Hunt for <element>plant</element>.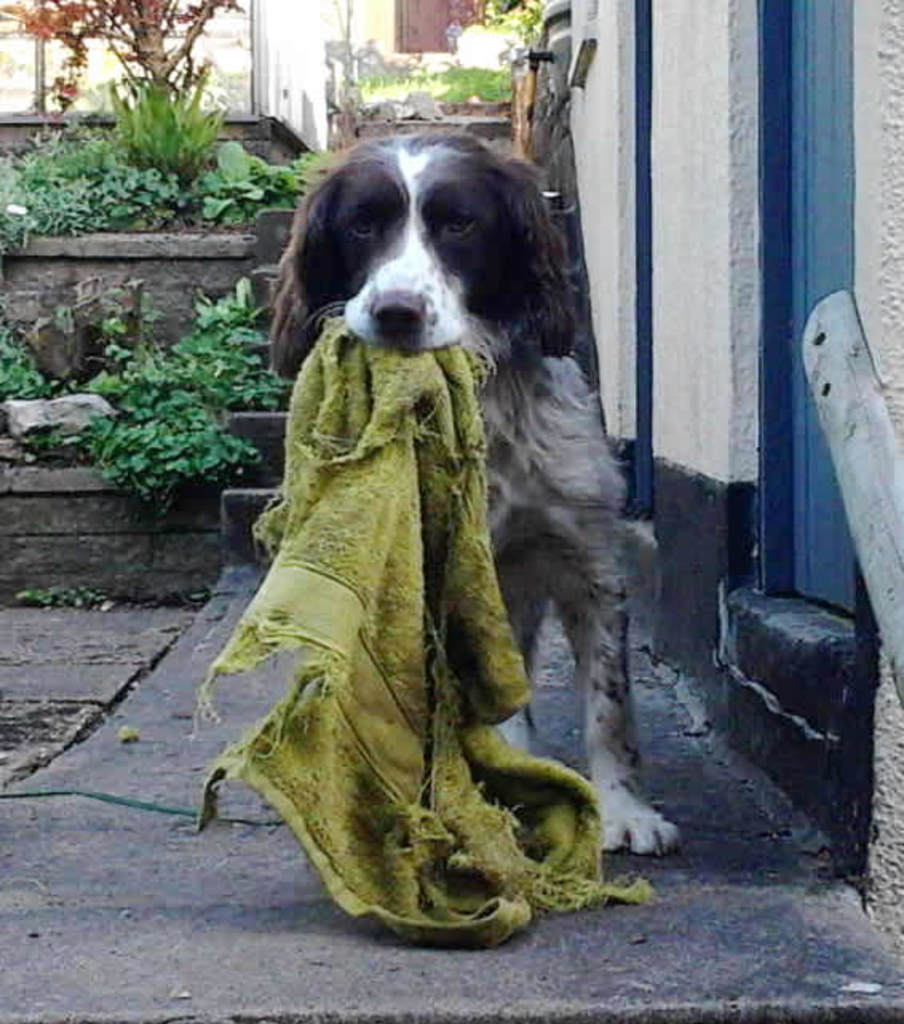
Hunted down at (259, 147, 347, 198).
